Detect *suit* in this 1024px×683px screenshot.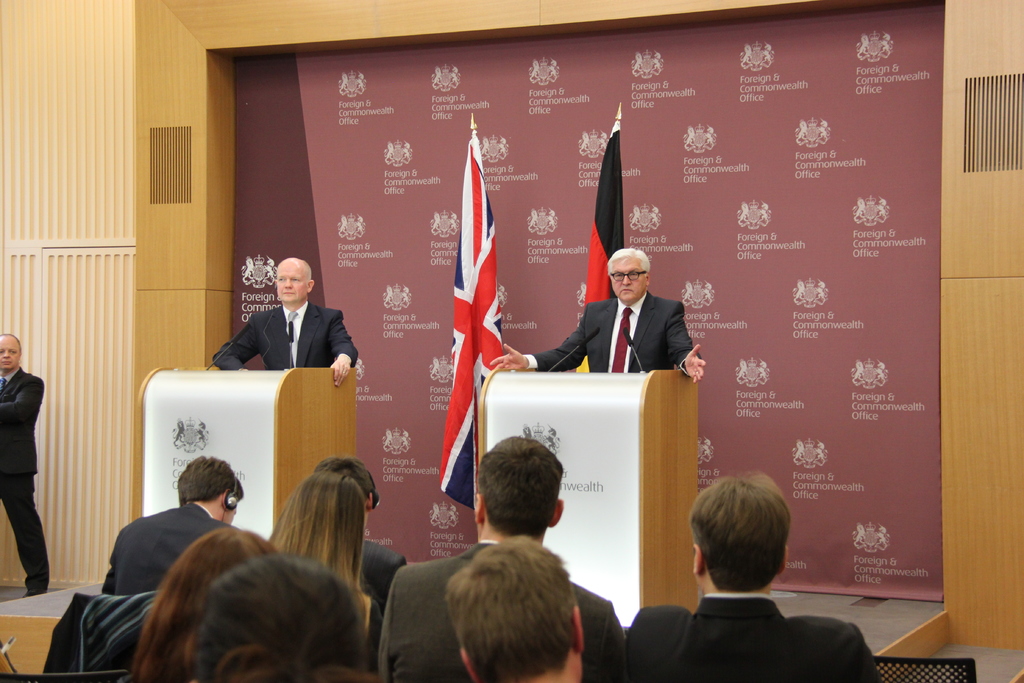
Detection: 215 272 362 394.
